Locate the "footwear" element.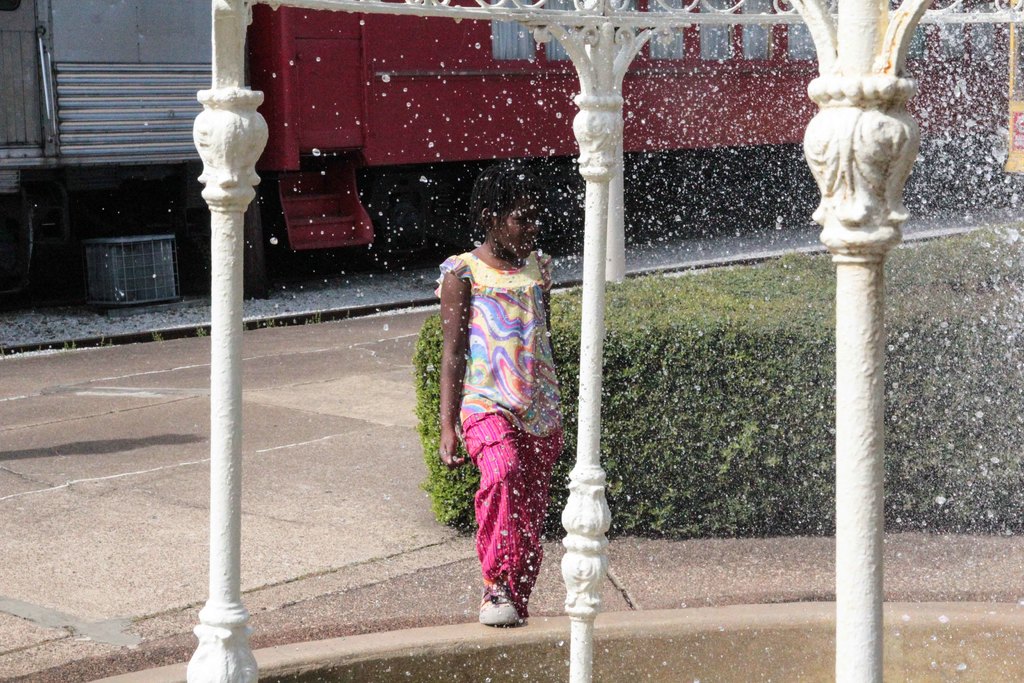
Element bbox: [x1=460, y1=571, x2=541, y2=630].
